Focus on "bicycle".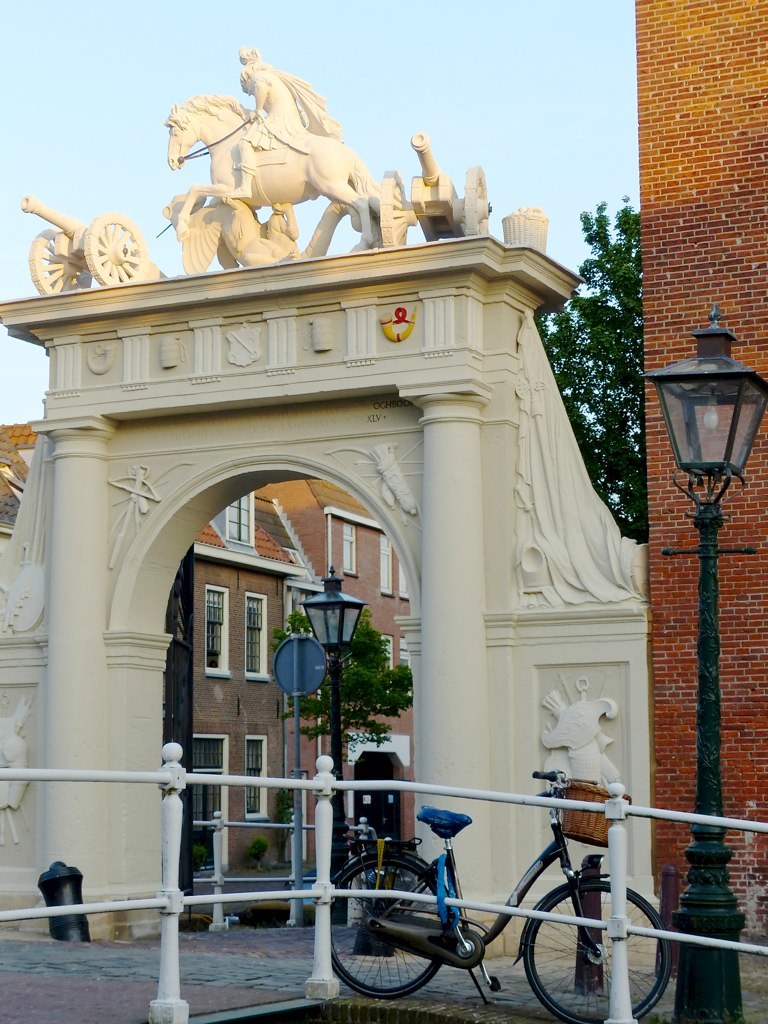
Focused at Rect(327, 769, 686, 1004).
